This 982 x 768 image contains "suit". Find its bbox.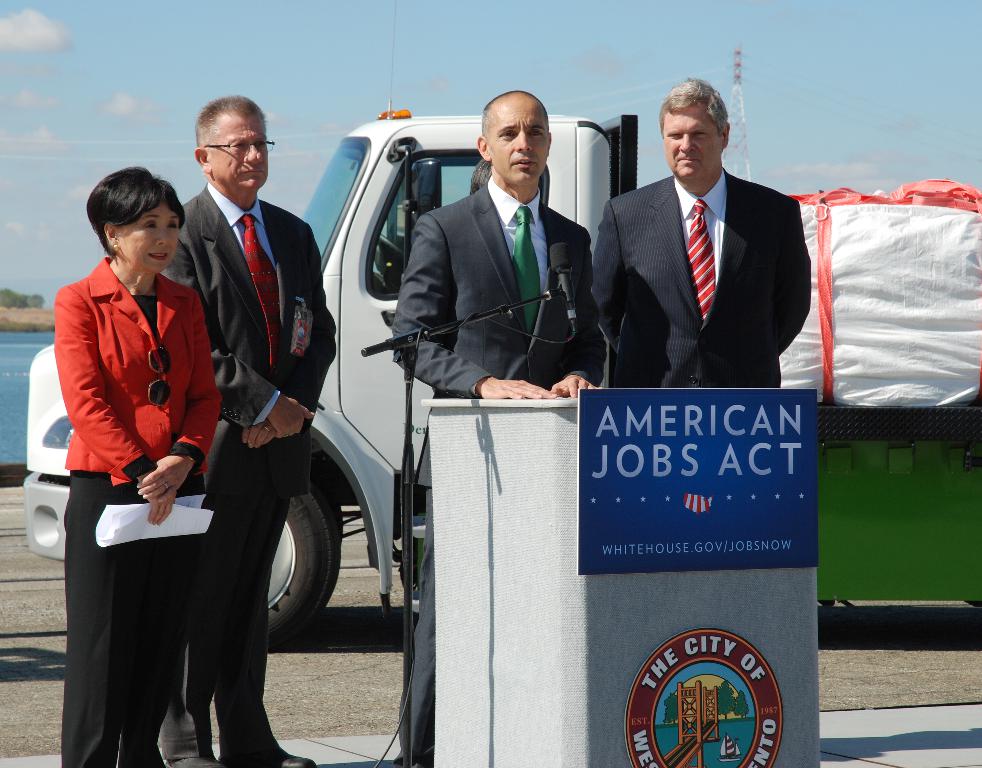
{"left": 49, "top": 261, "right": 220, "bottom": 767}.
